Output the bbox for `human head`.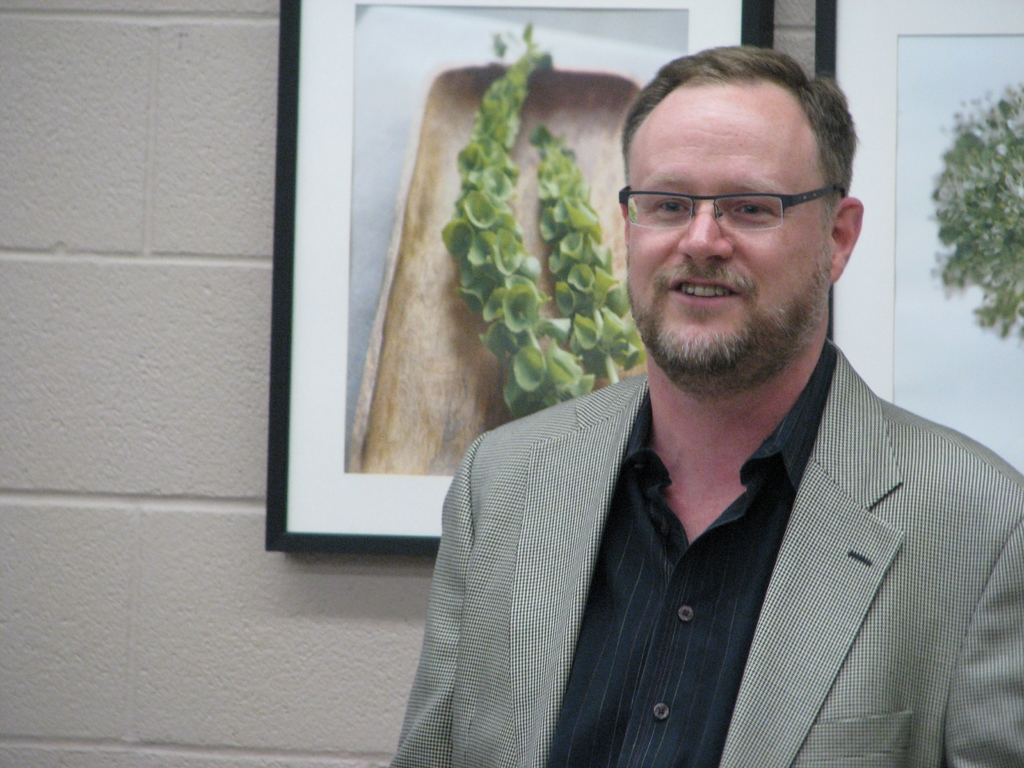
detection(612, 61, 866, 329).
